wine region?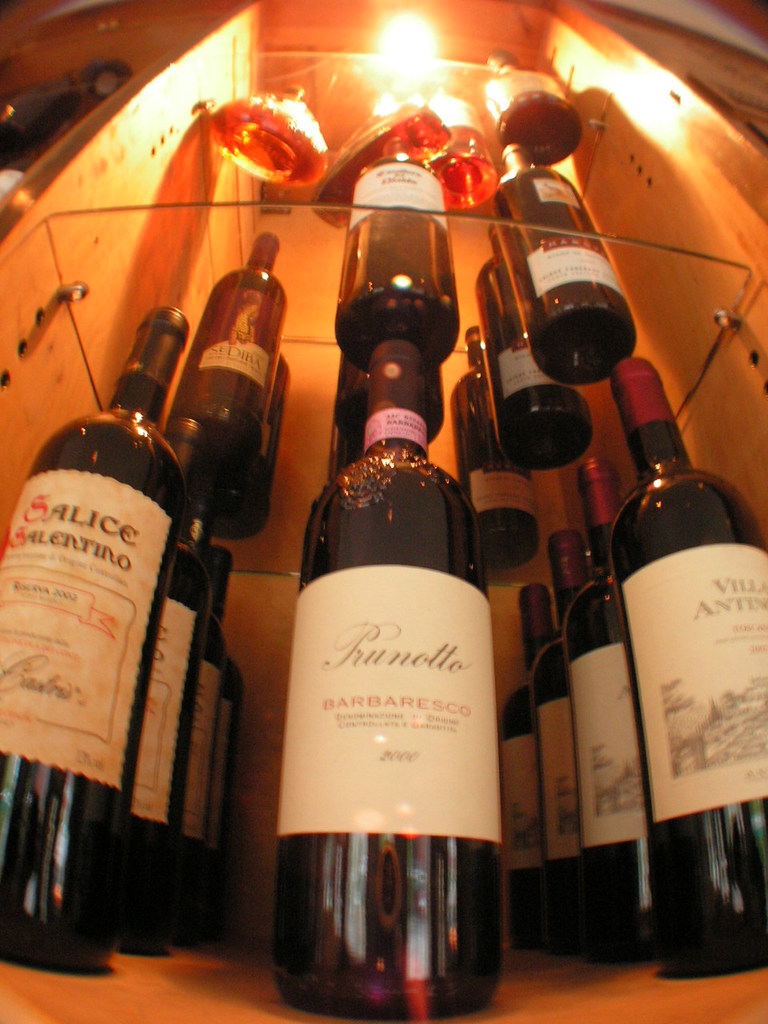
340 137 463 371
